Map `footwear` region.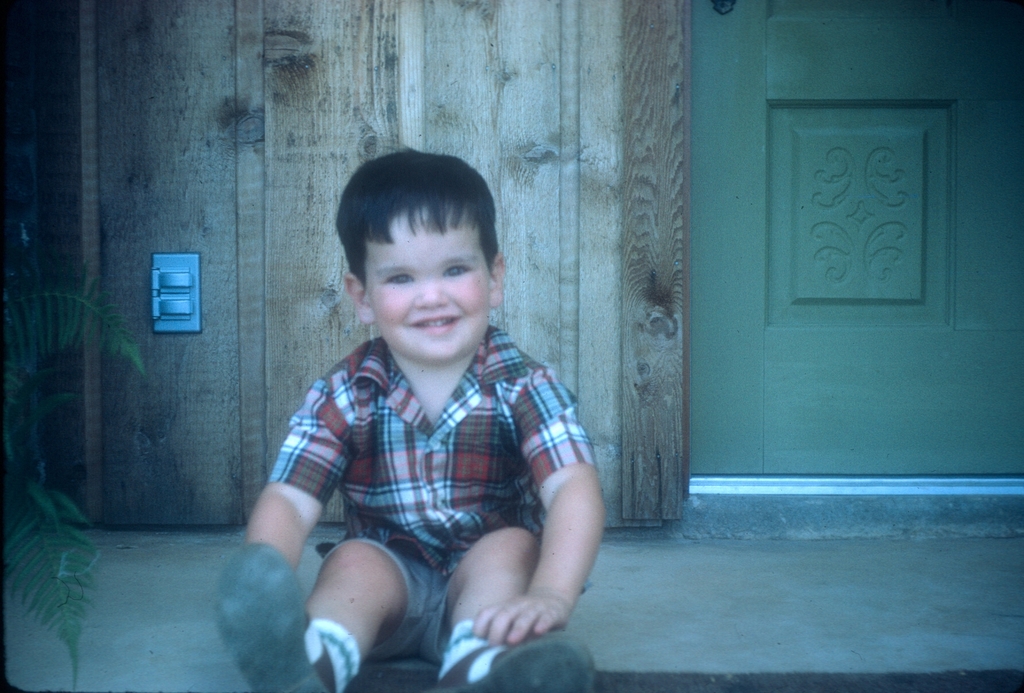
Mapped to detection(207, 540, 338, 690).
